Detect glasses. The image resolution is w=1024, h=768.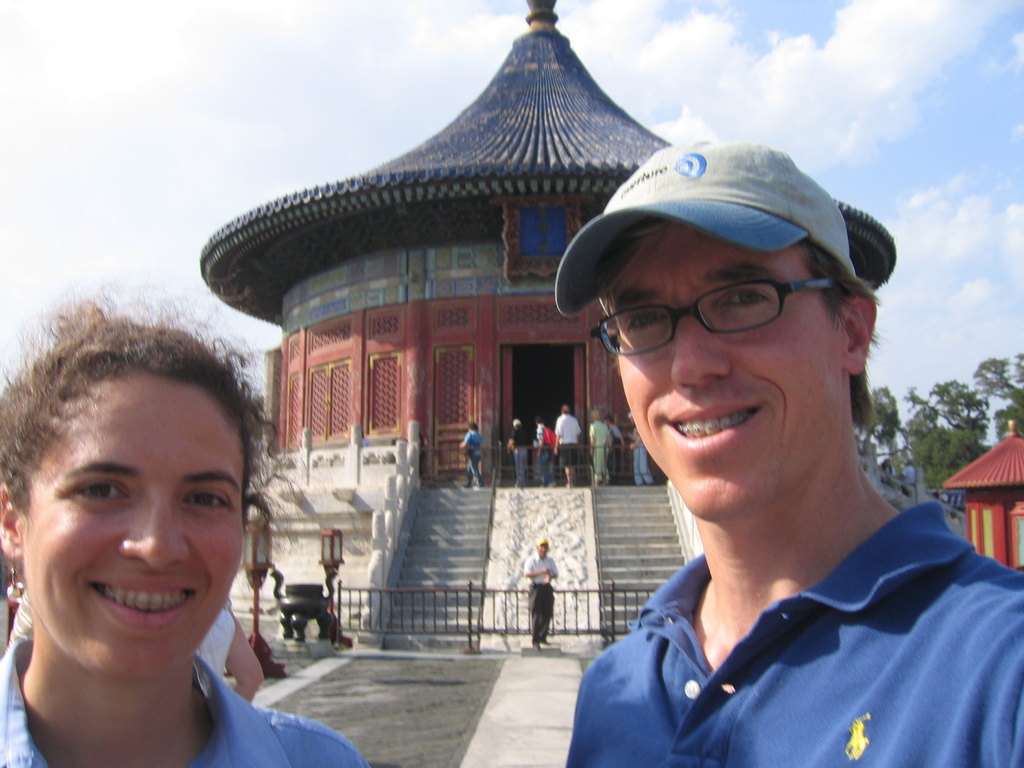
[588, 275, 845, 361].
